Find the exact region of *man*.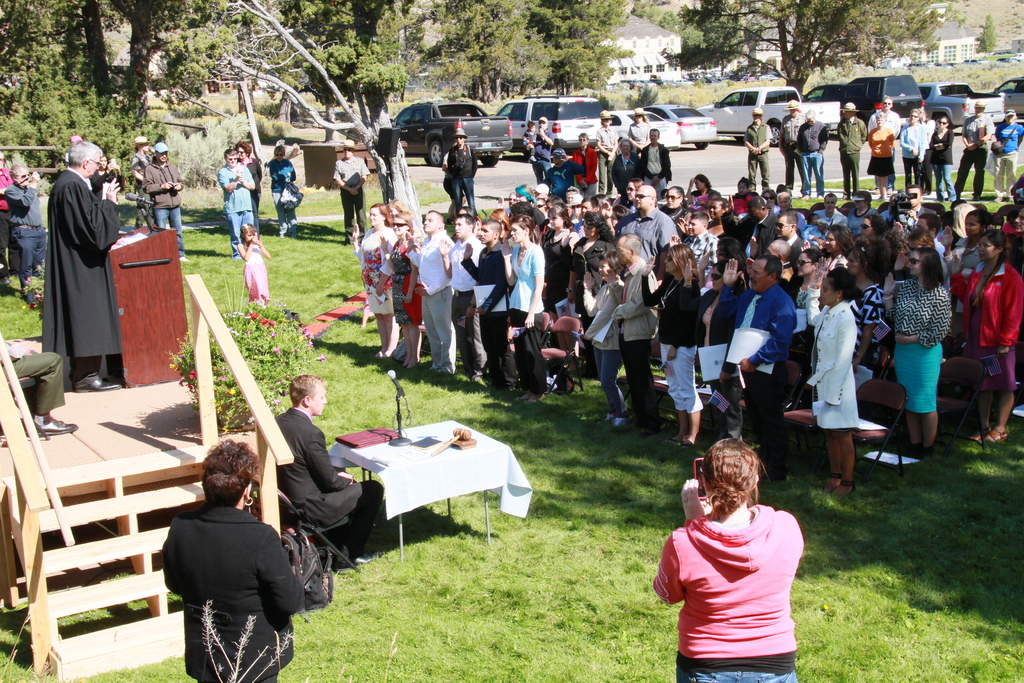
Exact region: detection(740, 235, 798, 309).
